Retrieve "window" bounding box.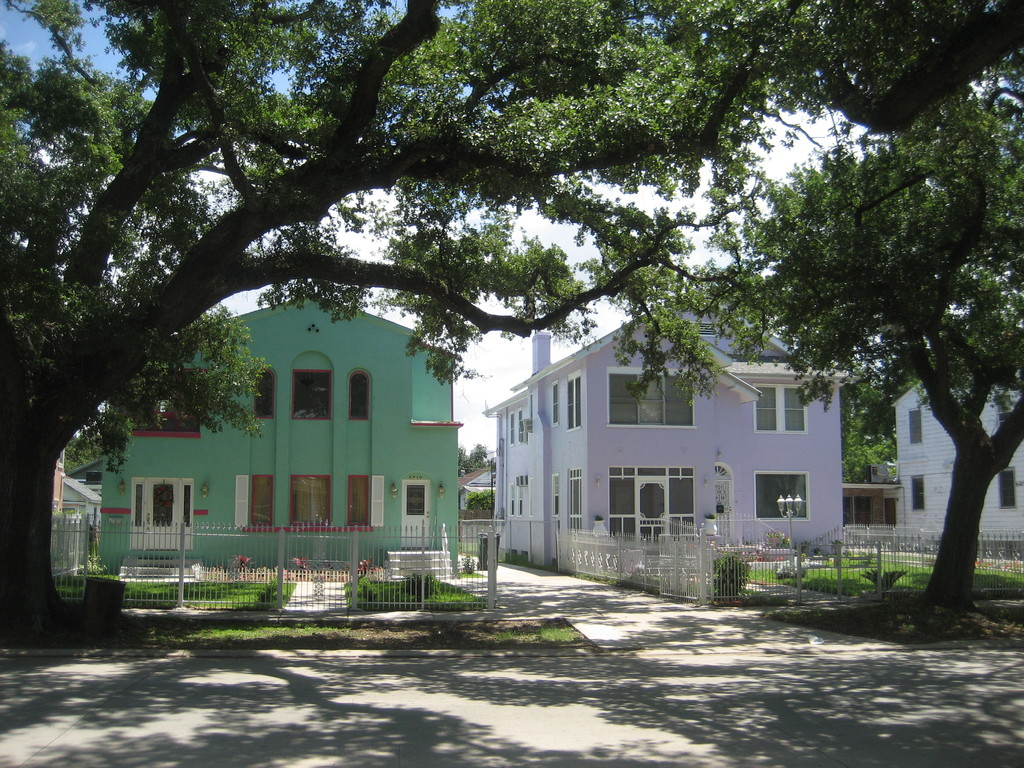
Bounding box: locate(349, 475, 370, 525).
